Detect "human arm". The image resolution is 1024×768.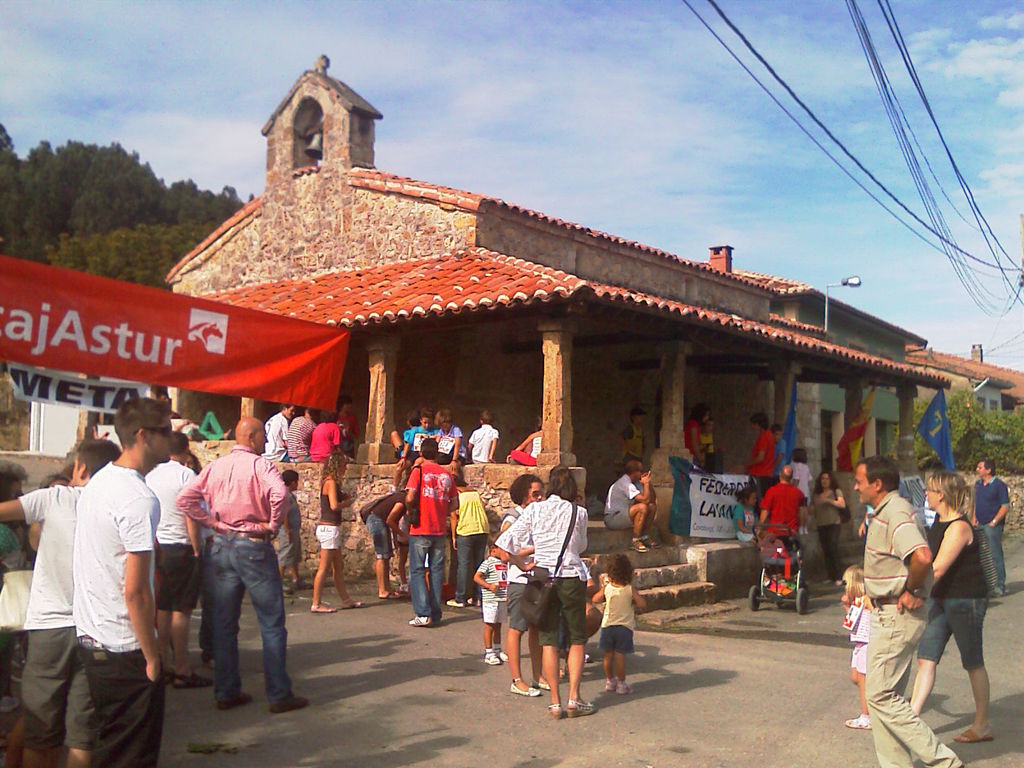
[left=450, top=422, right=465, bottom=470].
